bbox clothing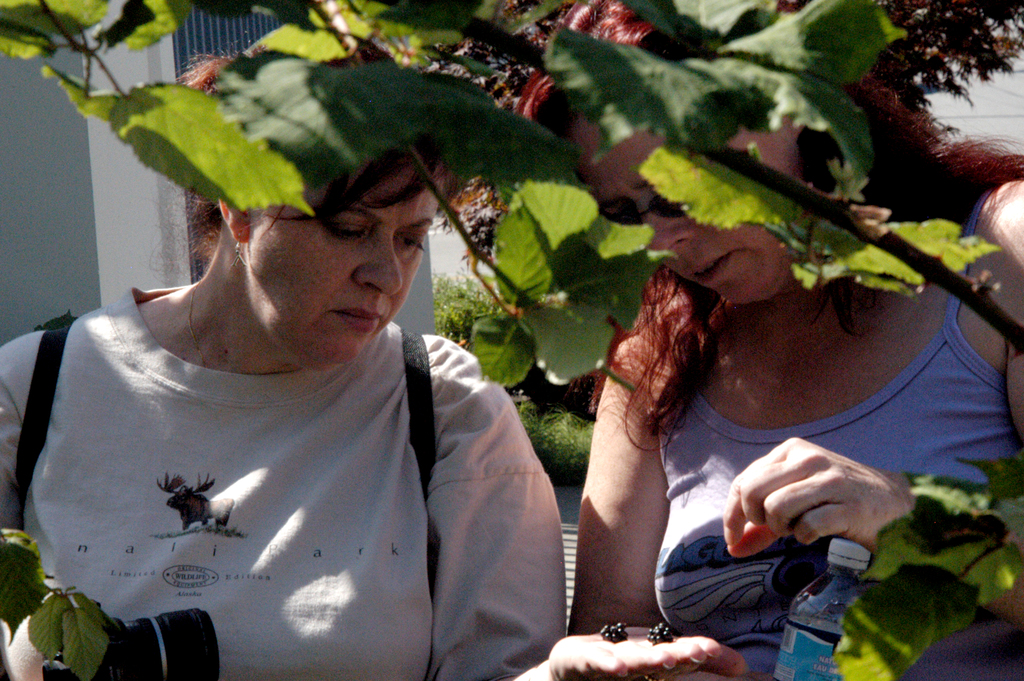
0, 243, 559, 673
